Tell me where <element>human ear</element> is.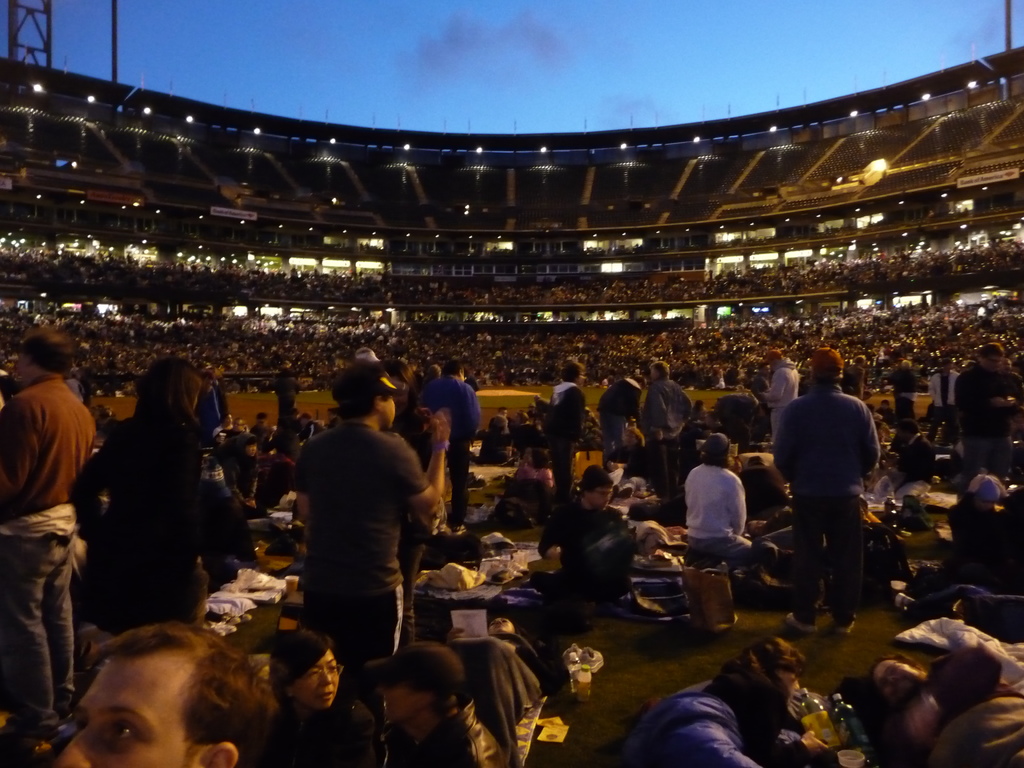
<element>human ear</element> is at <box>375,393,387,414</box>.
